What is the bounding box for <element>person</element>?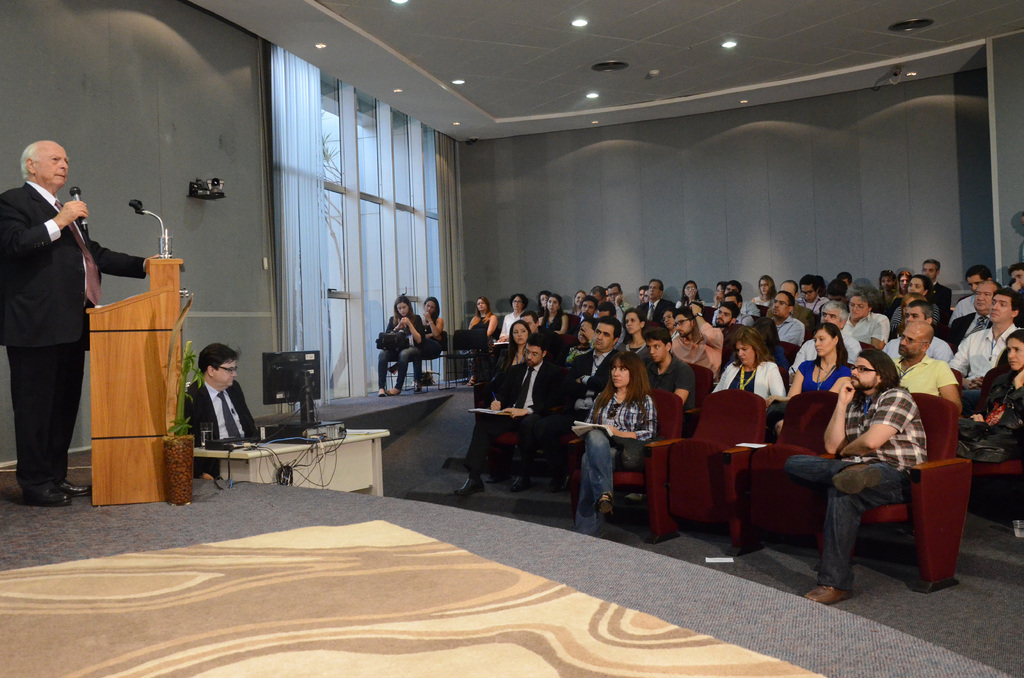
534, 295, 568, 337.
